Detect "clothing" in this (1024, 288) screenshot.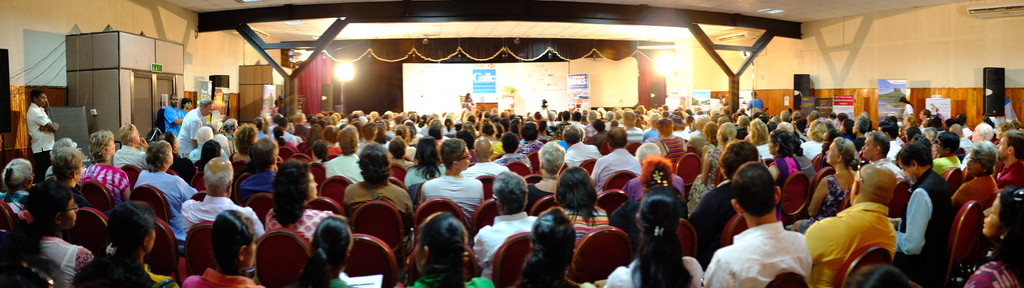
Detection: crop(16, 97, 56, 172).
